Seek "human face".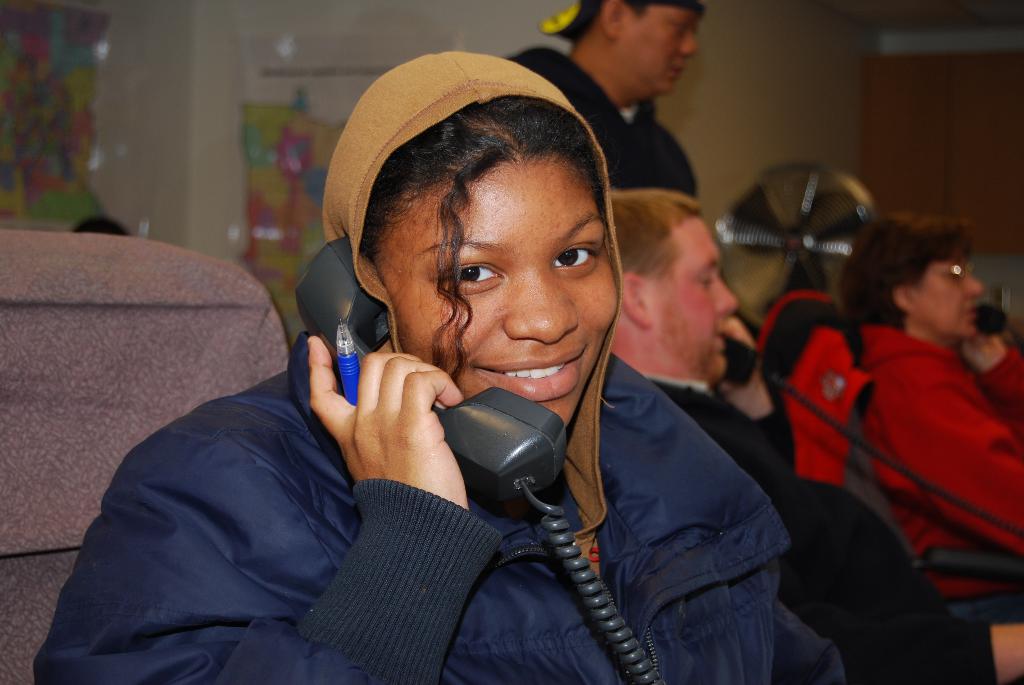
BBox(626, 0, 698, 95).
